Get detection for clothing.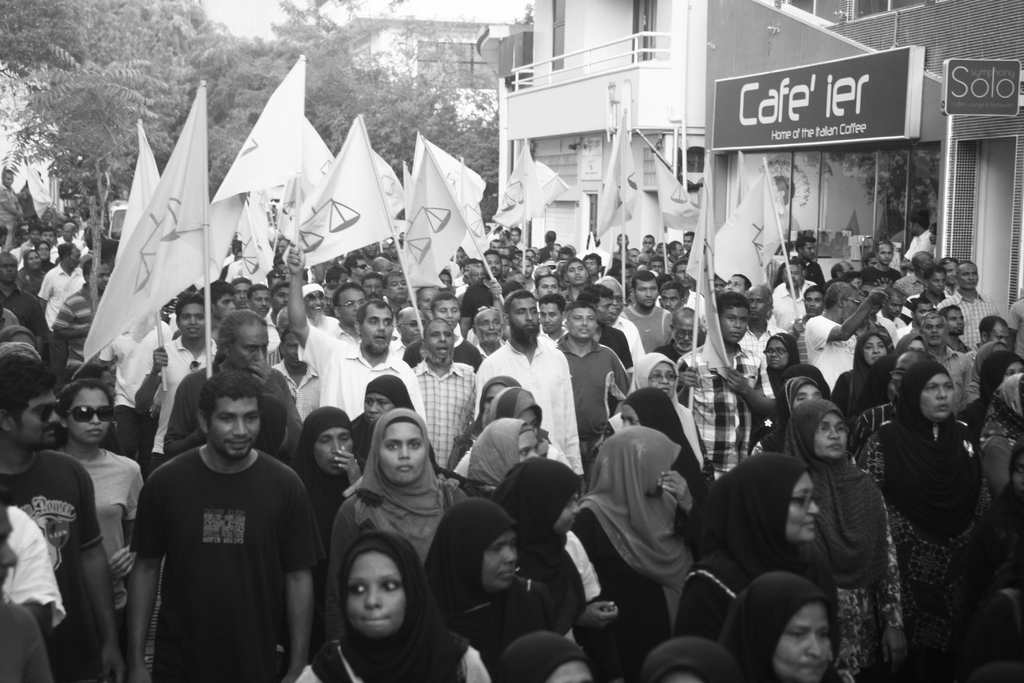
Detection: bbox=[300, 329, 395, 422].
